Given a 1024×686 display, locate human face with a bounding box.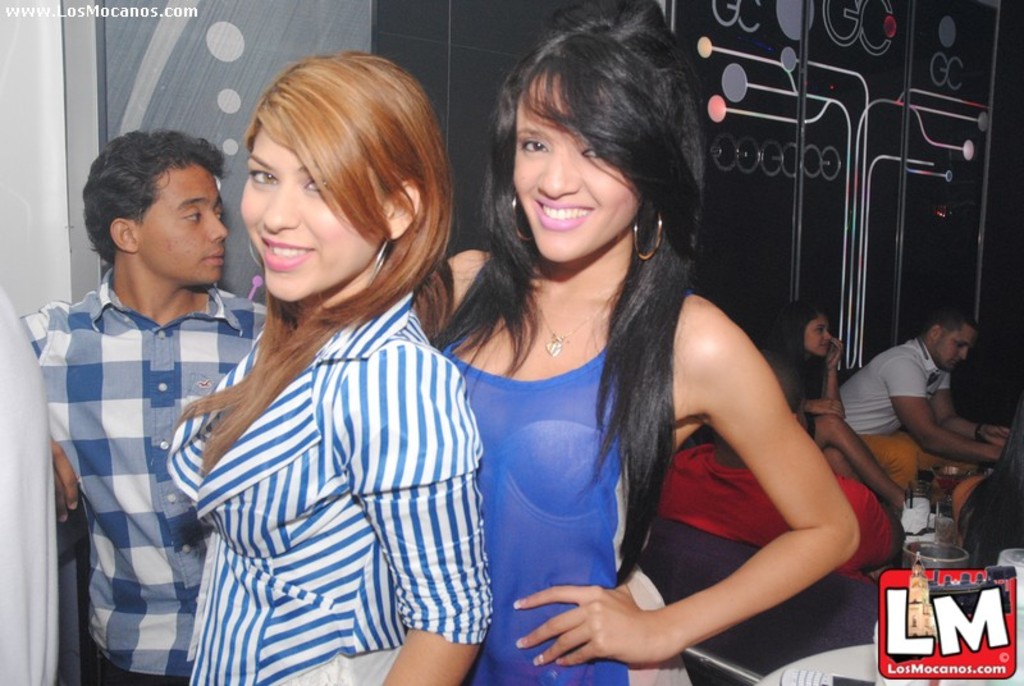
Located: [233,111,383,297].
